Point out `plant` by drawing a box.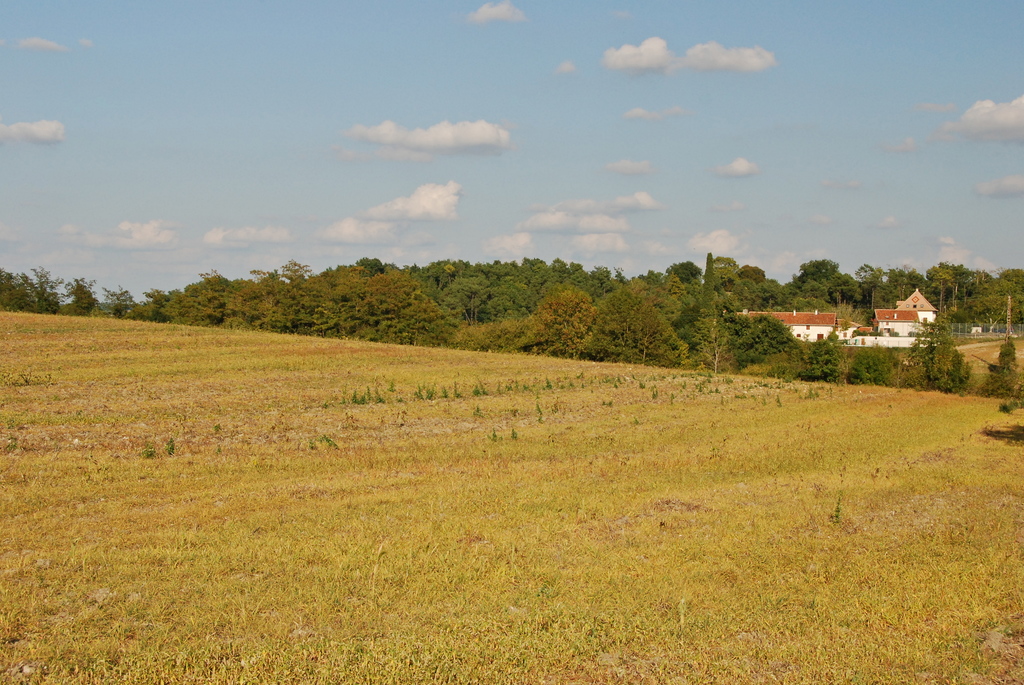
[0, 305, 1023, 684].
